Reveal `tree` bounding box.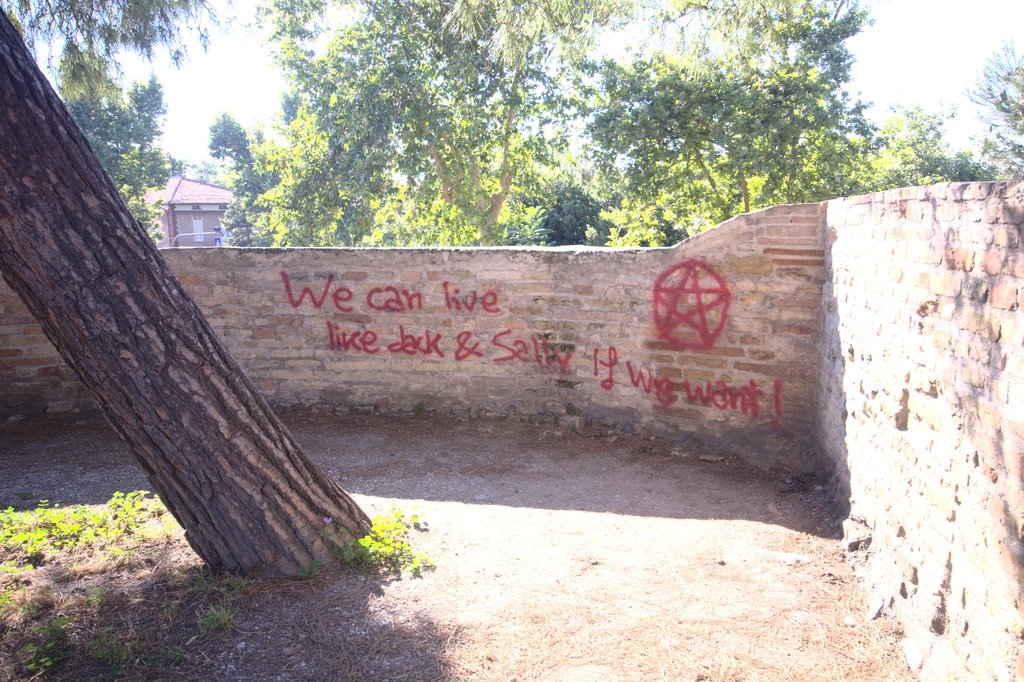
Revealed: region(214, 45, 418, 252).
